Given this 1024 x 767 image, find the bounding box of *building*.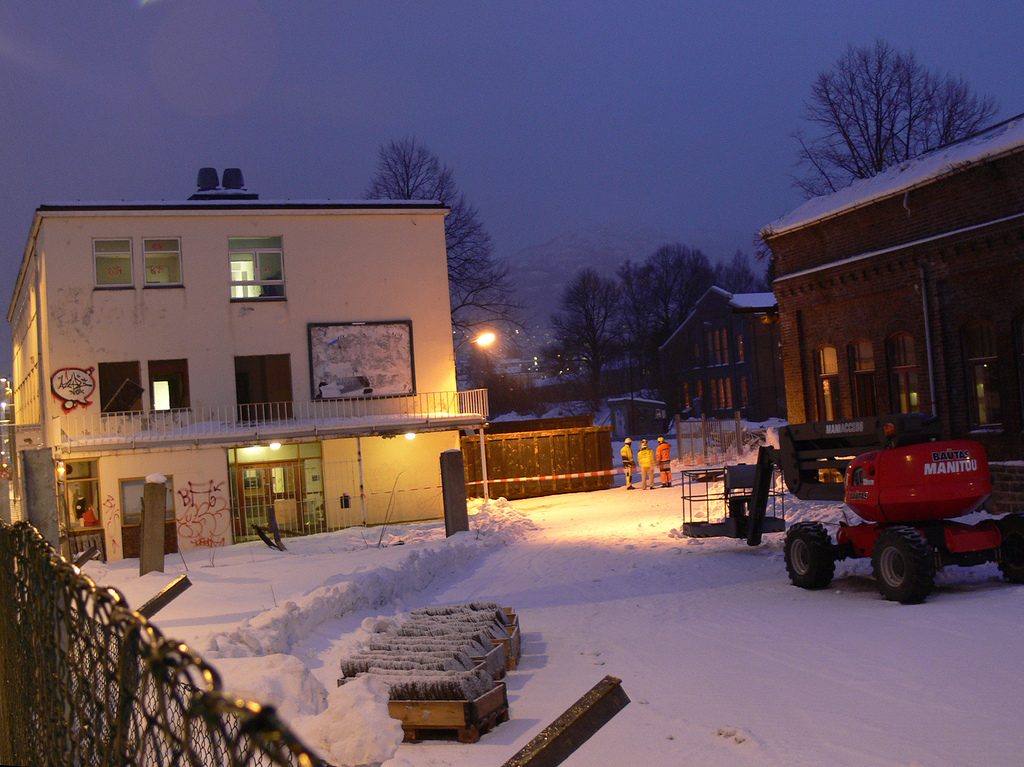
(left=654, top=287, right=787, bottom=416).
